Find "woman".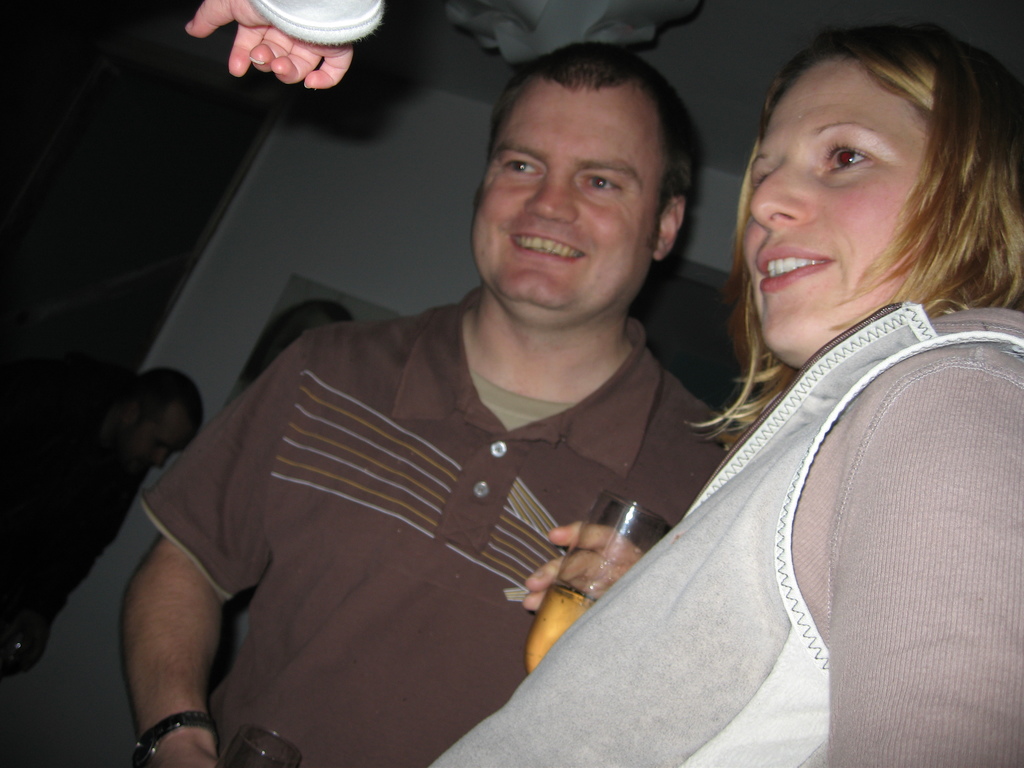
x1=579 y1=0 x2=1022 y2=760.
